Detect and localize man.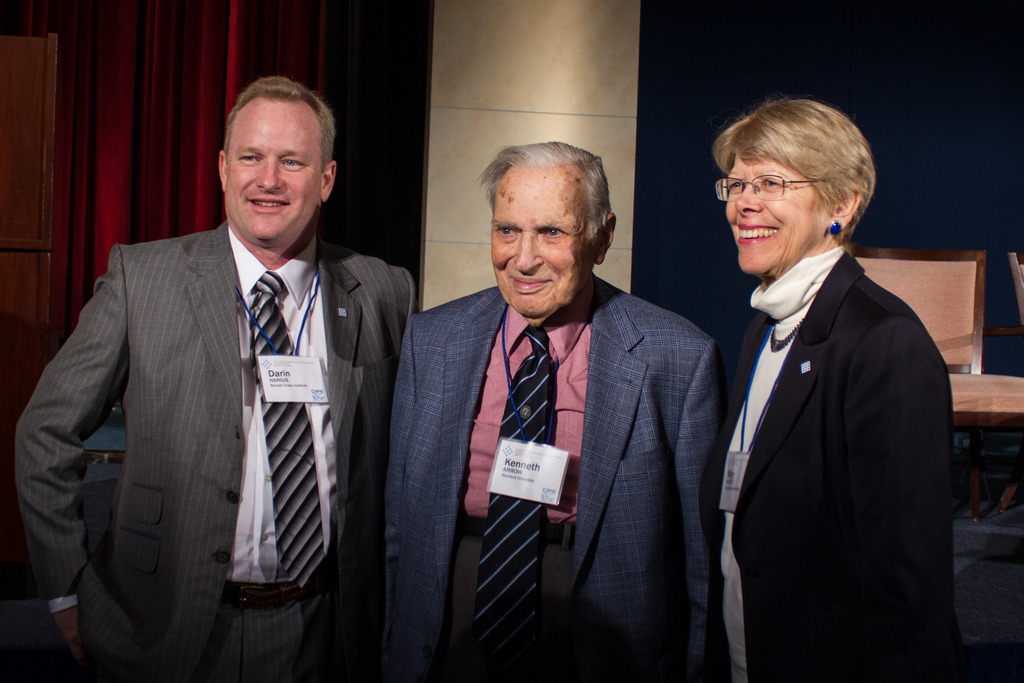
Localized at <bbox>384, 138, 729, 682</bbox>.
